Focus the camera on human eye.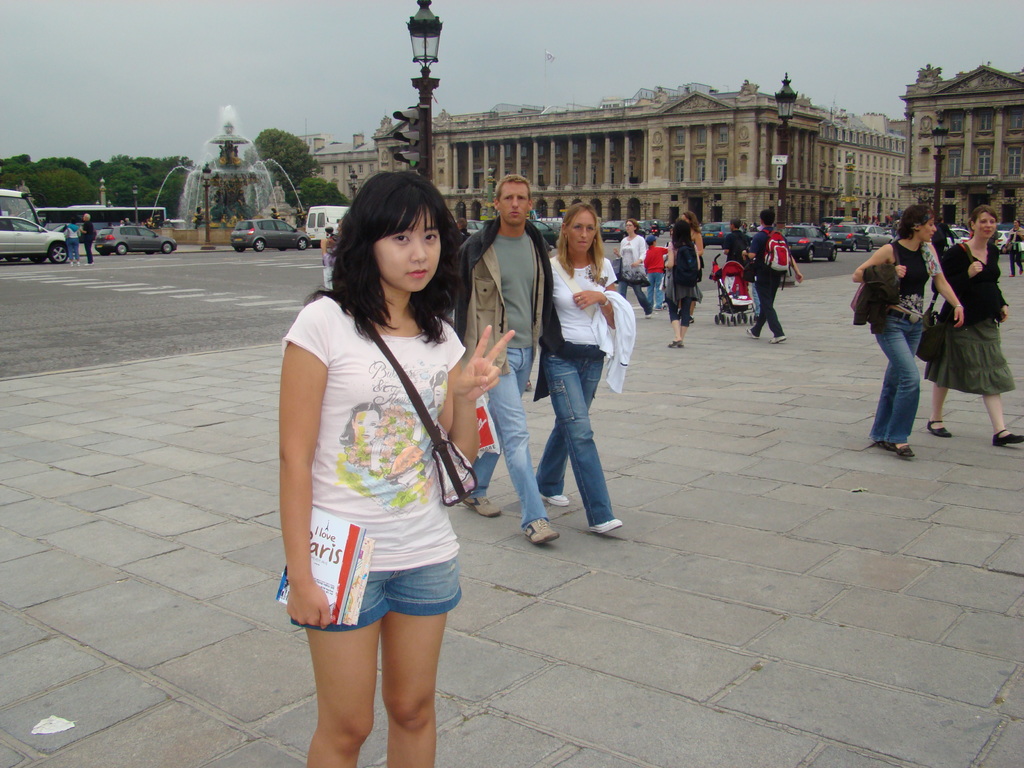
Focus region: region(423, 231, 436, 245).
